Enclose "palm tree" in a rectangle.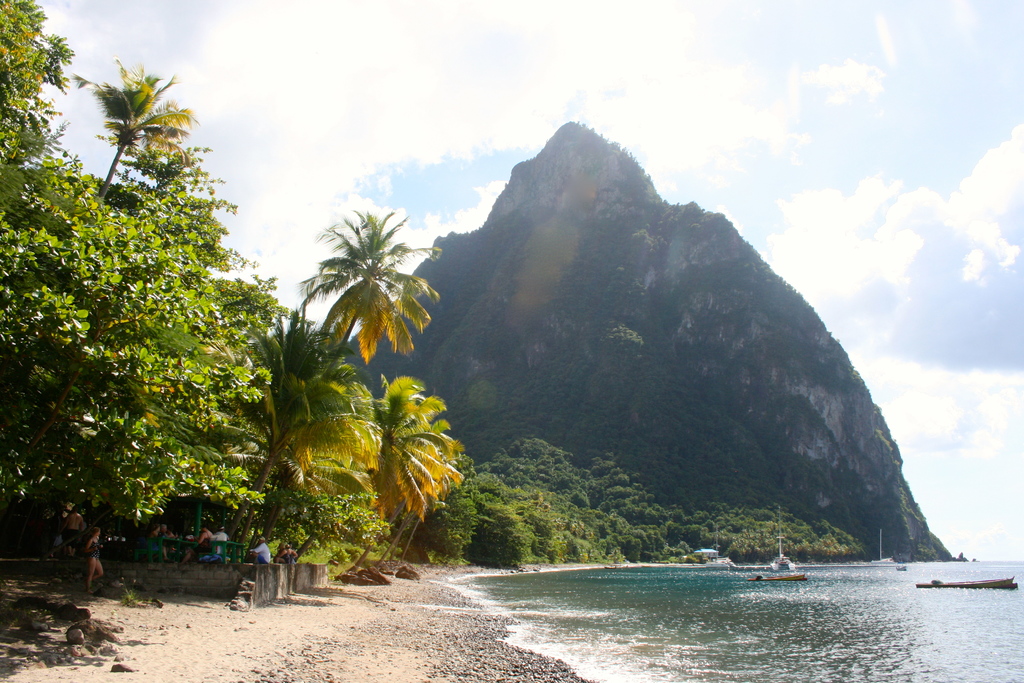
box(73, 56, 198, 201).
